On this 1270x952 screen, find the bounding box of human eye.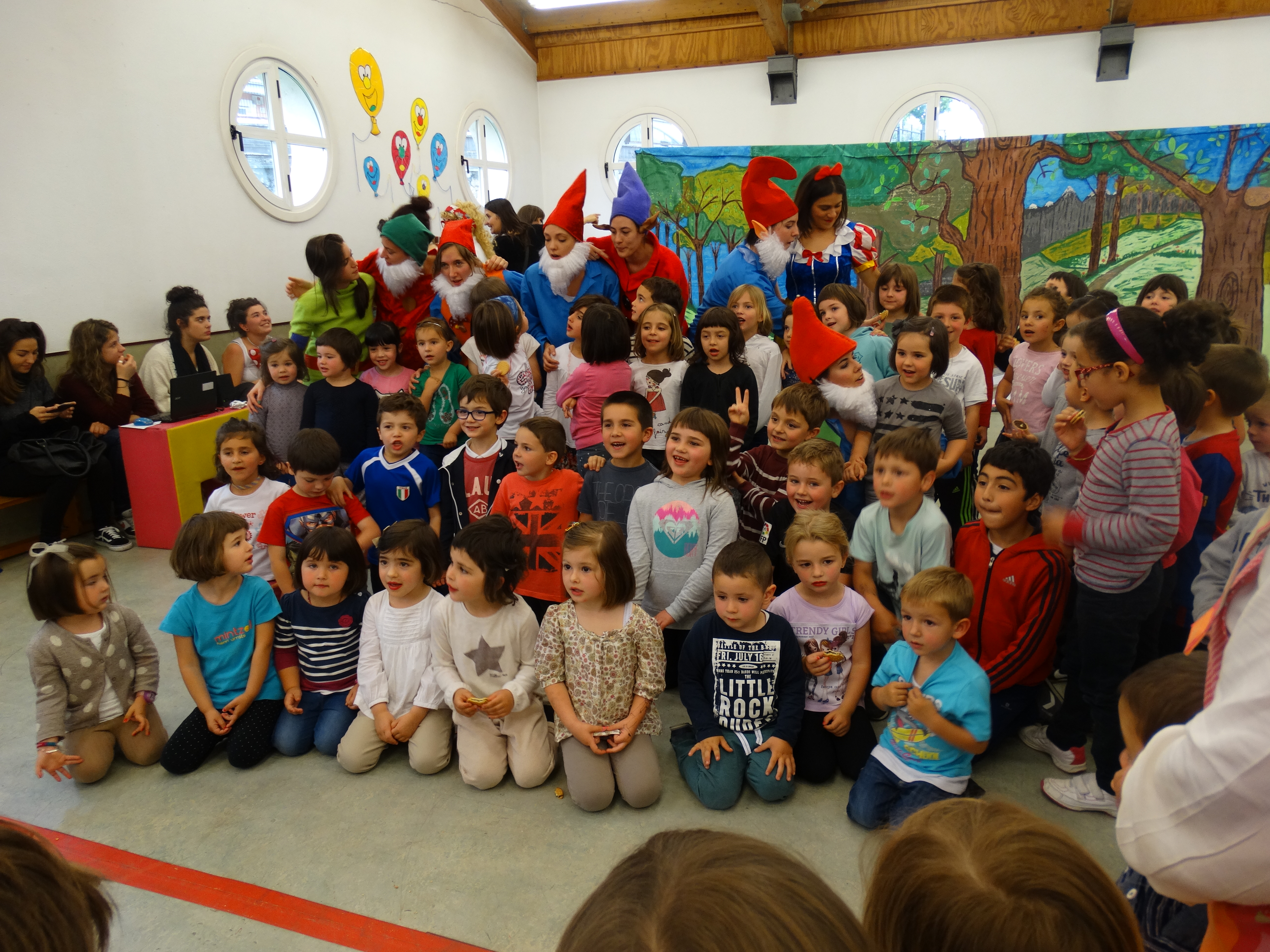
Bounding box: box=[219, 85, 222, 88].
